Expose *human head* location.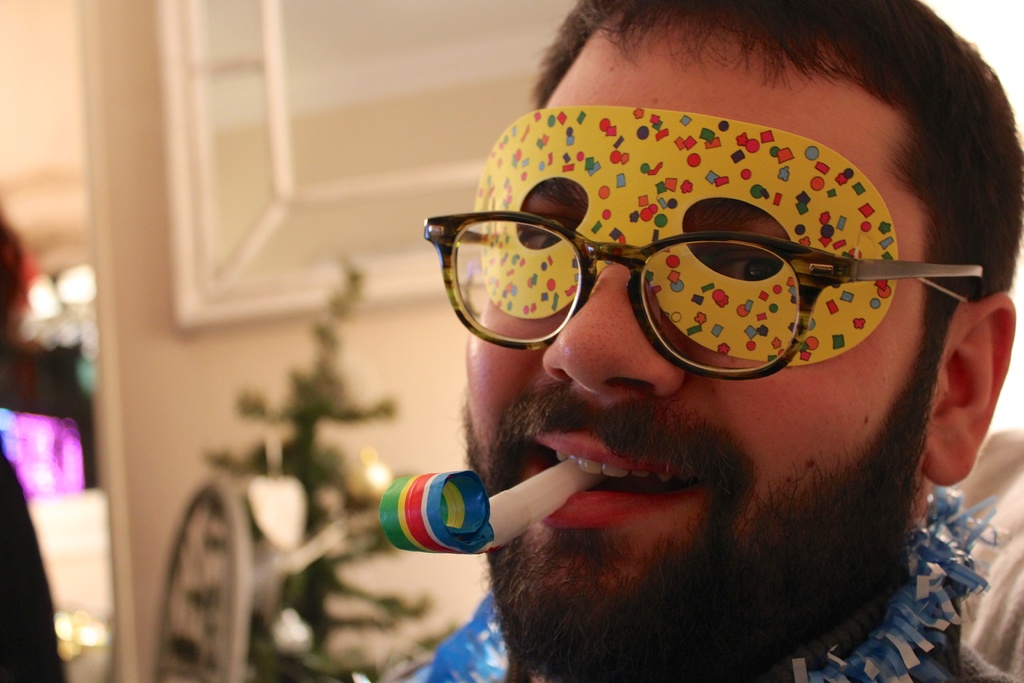
Exposed at <box>422,23,991,604</box>.
